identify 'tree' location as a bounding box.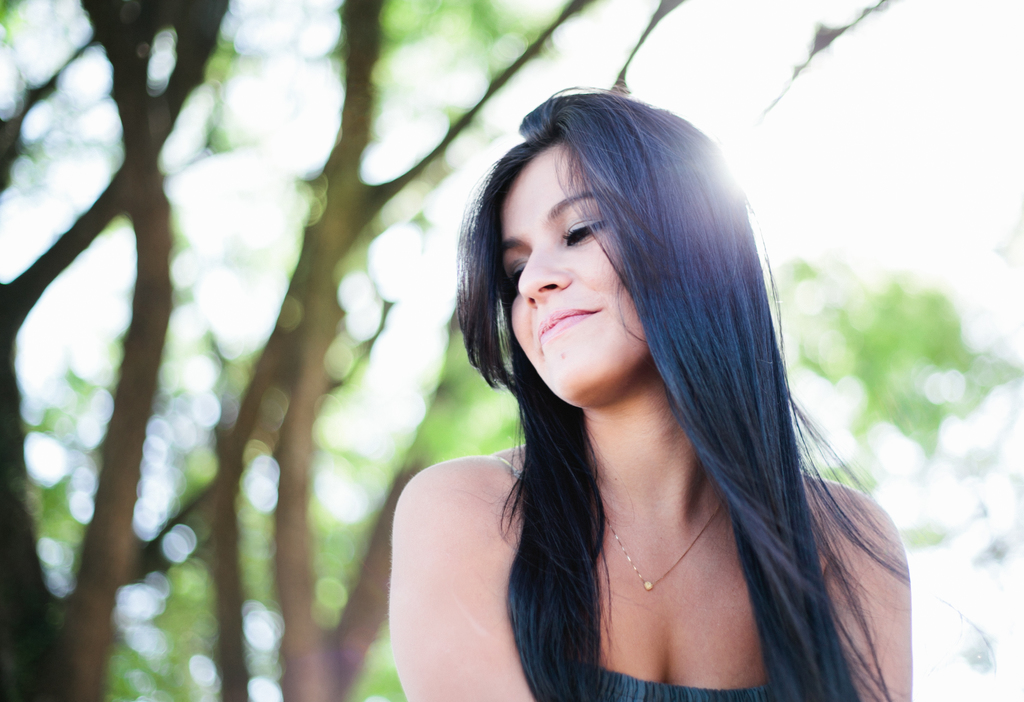
select_region(0, 0, 1023, 701).
